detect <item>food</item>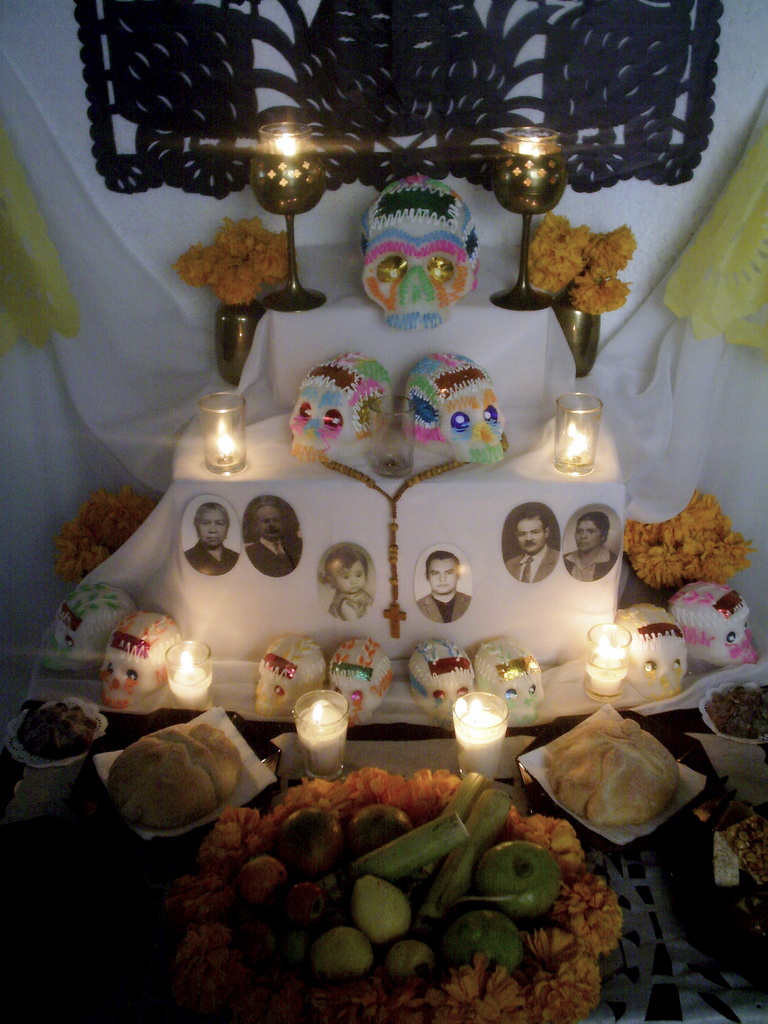
(x1=108, y1=721, x2=243, y2=829)
